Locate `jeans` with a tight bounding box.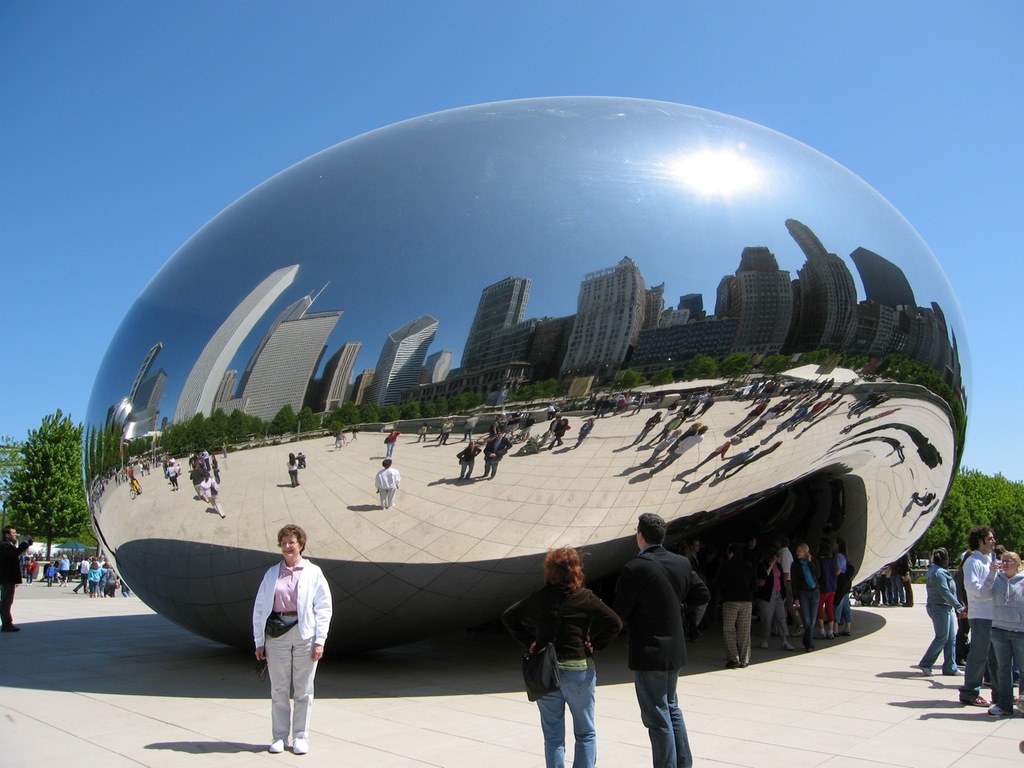
locate(890, 574, 905, 602).
